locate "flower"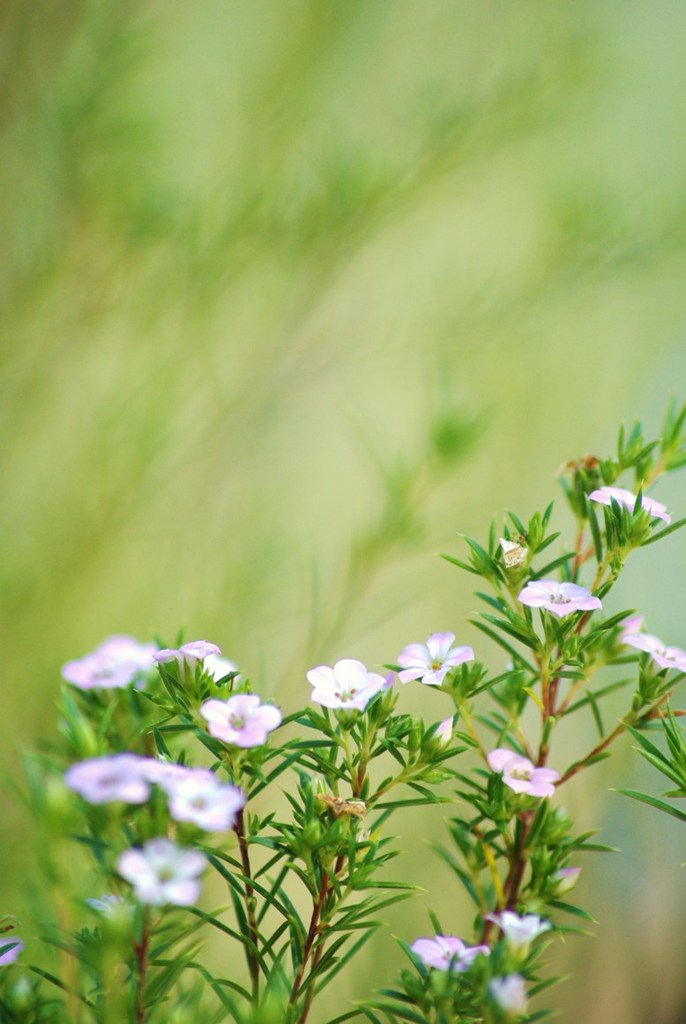
<region>72, 753, 168, 806</region>
